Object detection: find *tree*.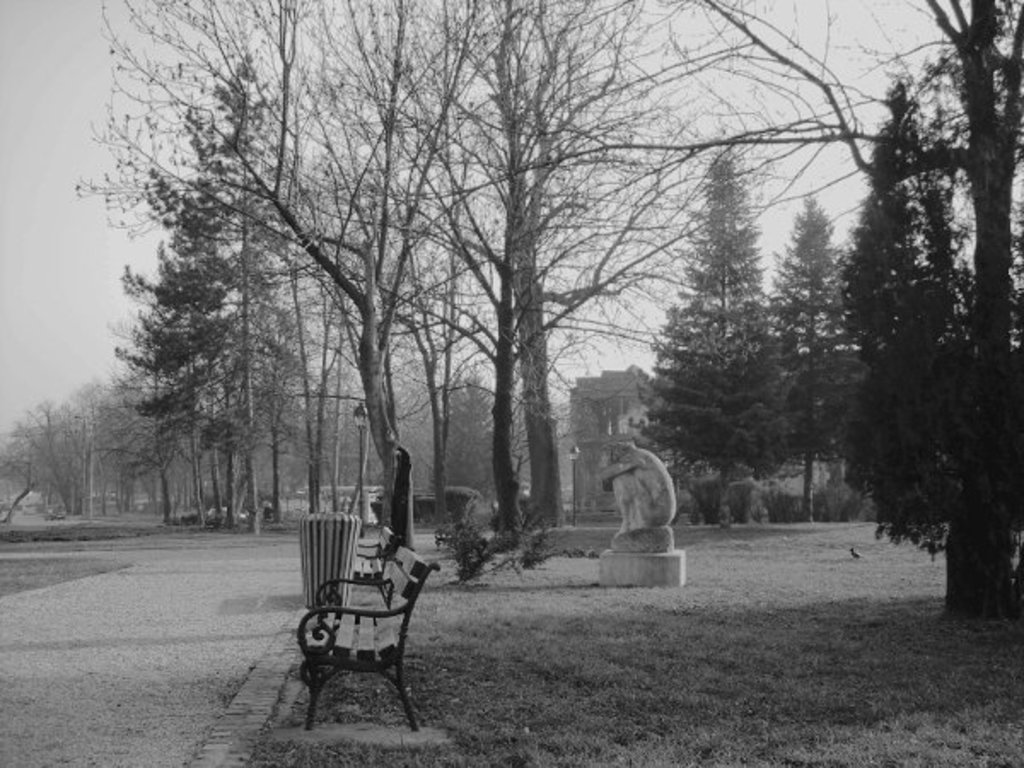
(442,372,502,507).
